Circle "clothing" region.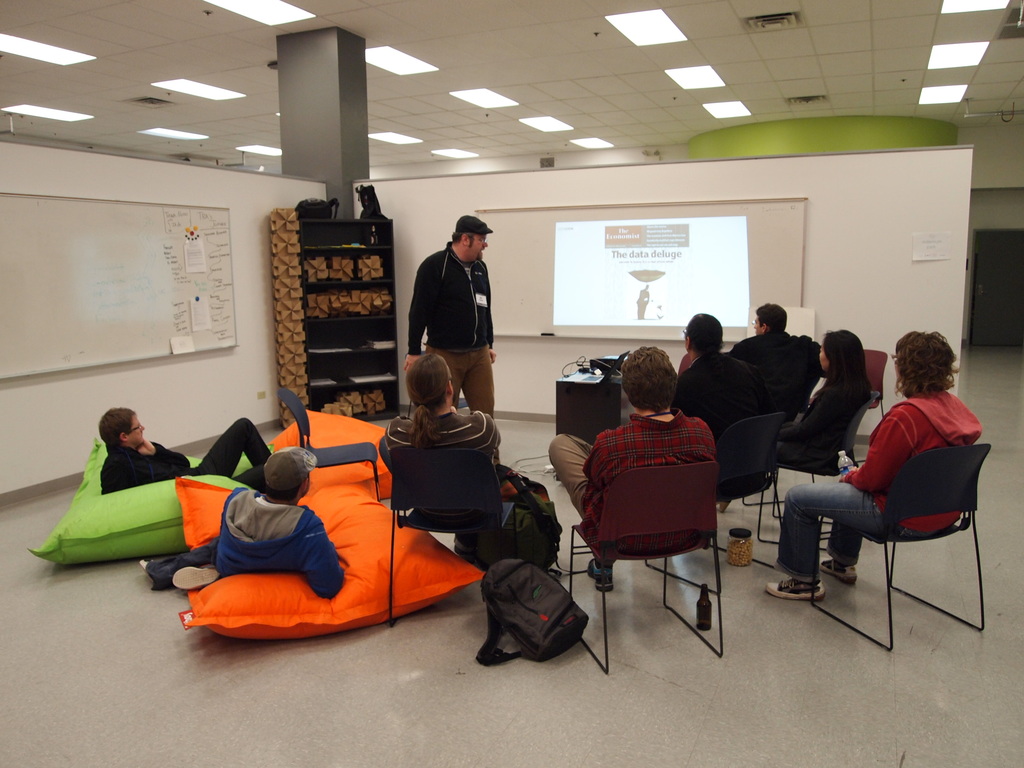
Region: pyautogui.locateOnScreen(668, 348, 765, 477).
